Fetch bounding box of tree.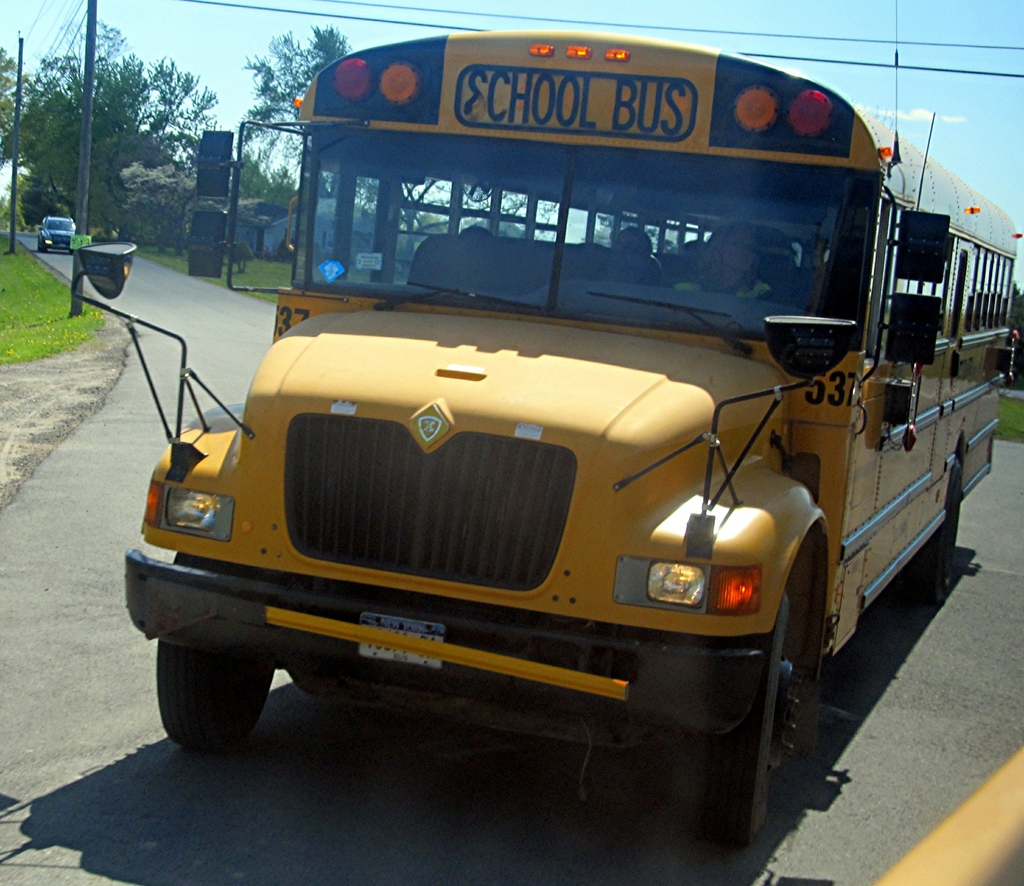
Bbox: {"x1": 243, "y1": 15, "x2": 360, "y2": 211}.
